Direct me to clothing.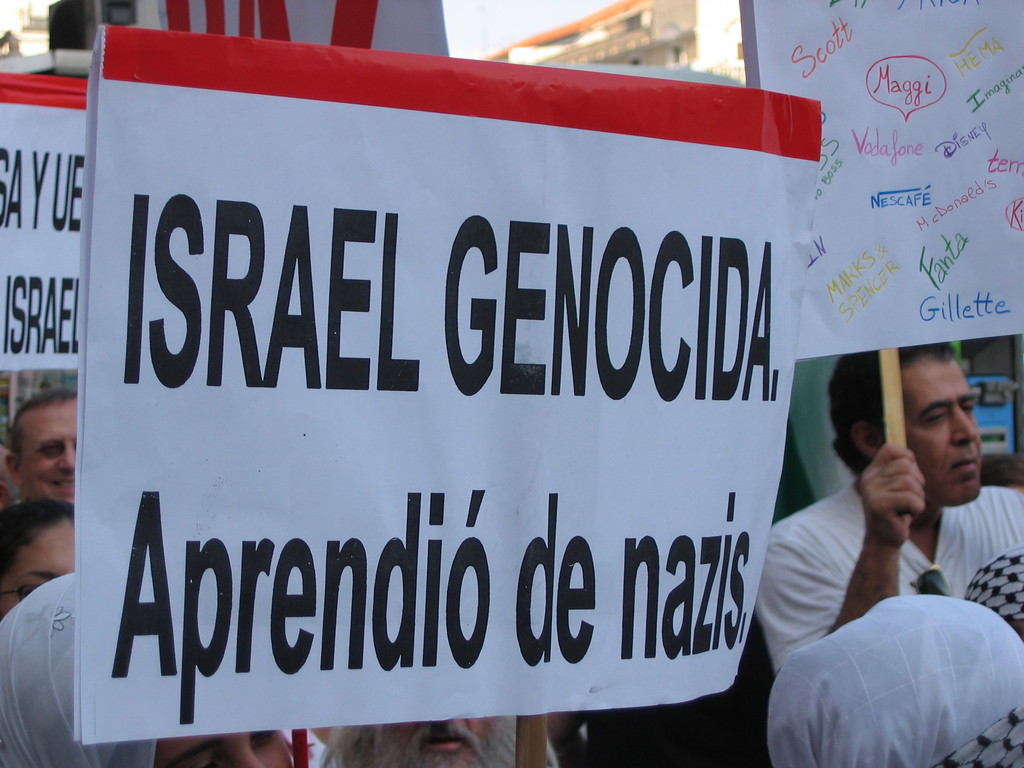
Direction: pyautogui.locateOnScreen(755, 476, 1023, 676).
